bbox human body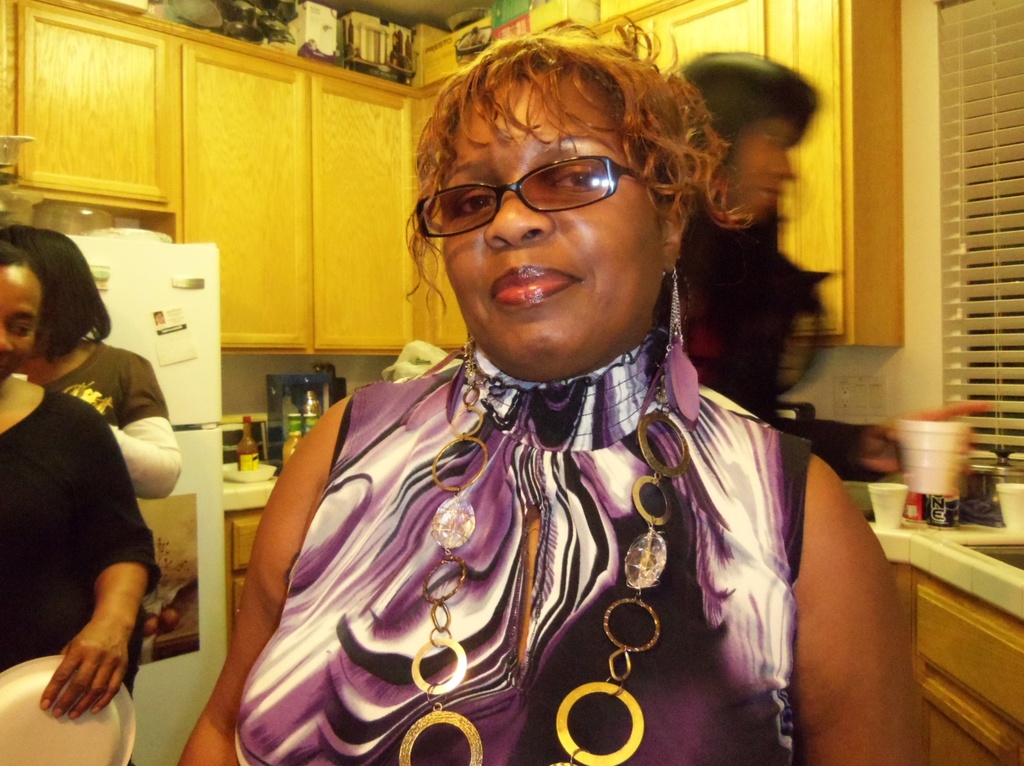
box=[666, 178, 998, 484]
